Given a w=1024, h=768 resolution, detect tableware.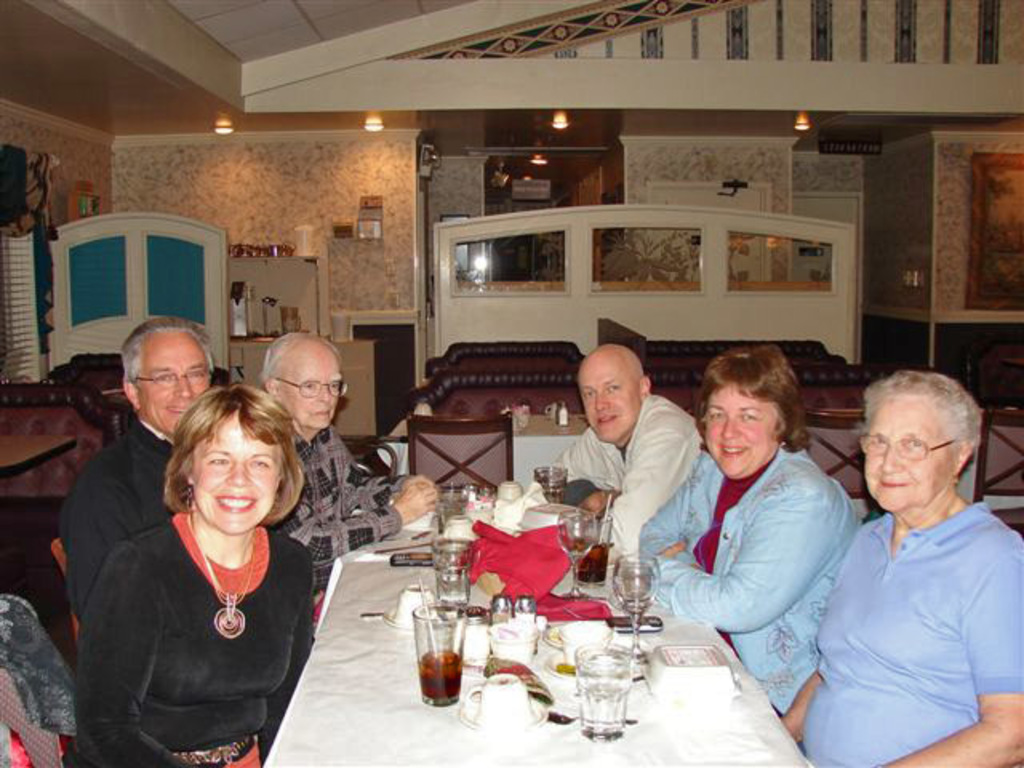
Rect(414, 595, 470, 704).
